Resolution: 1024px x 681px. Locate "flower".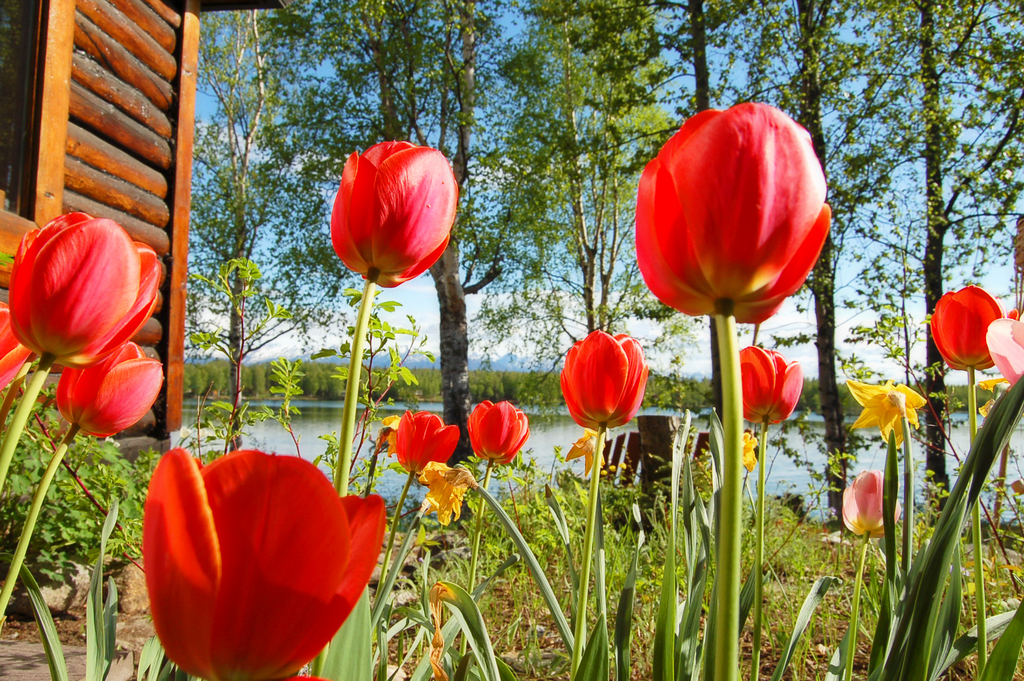
detection(325, 137, 462, 288).
